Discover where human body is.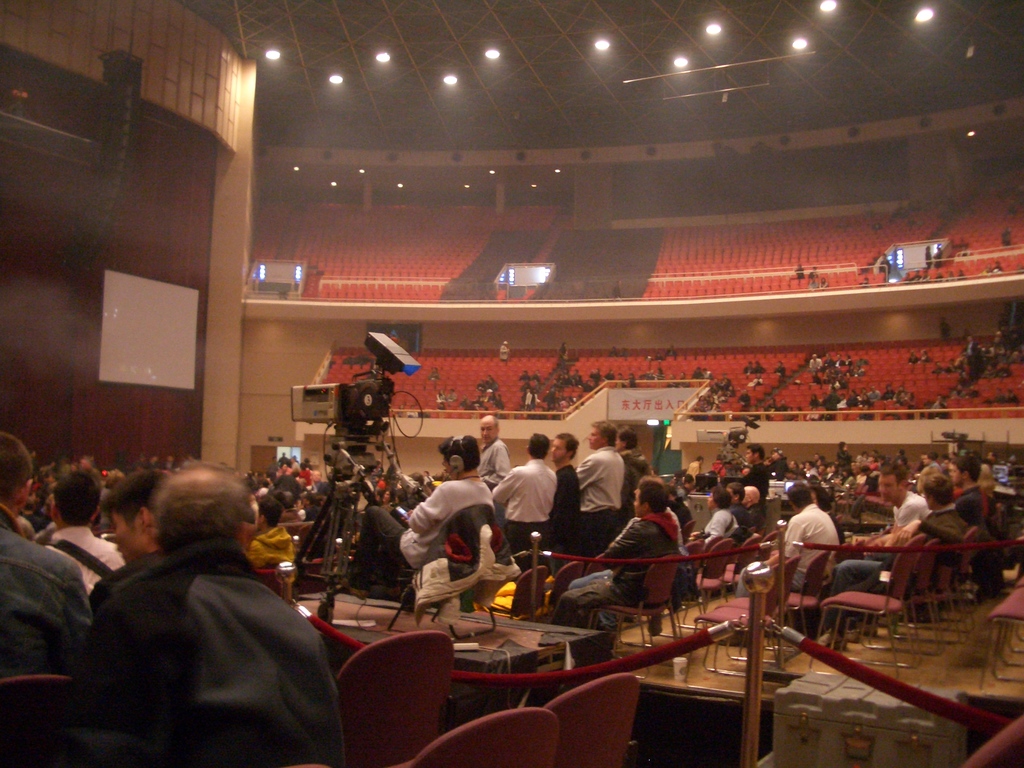
Discovered at left=45, top=523, right=120, bottom=596.
